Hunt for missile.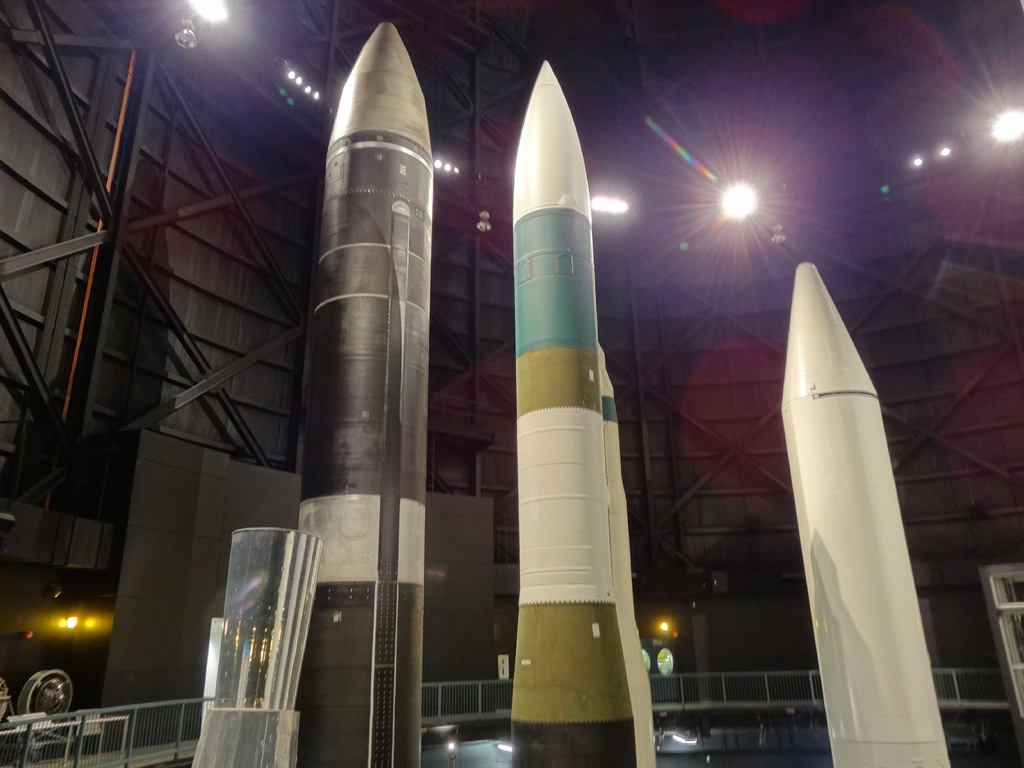
Hunted down at box=[296, 50, 423, 764].
